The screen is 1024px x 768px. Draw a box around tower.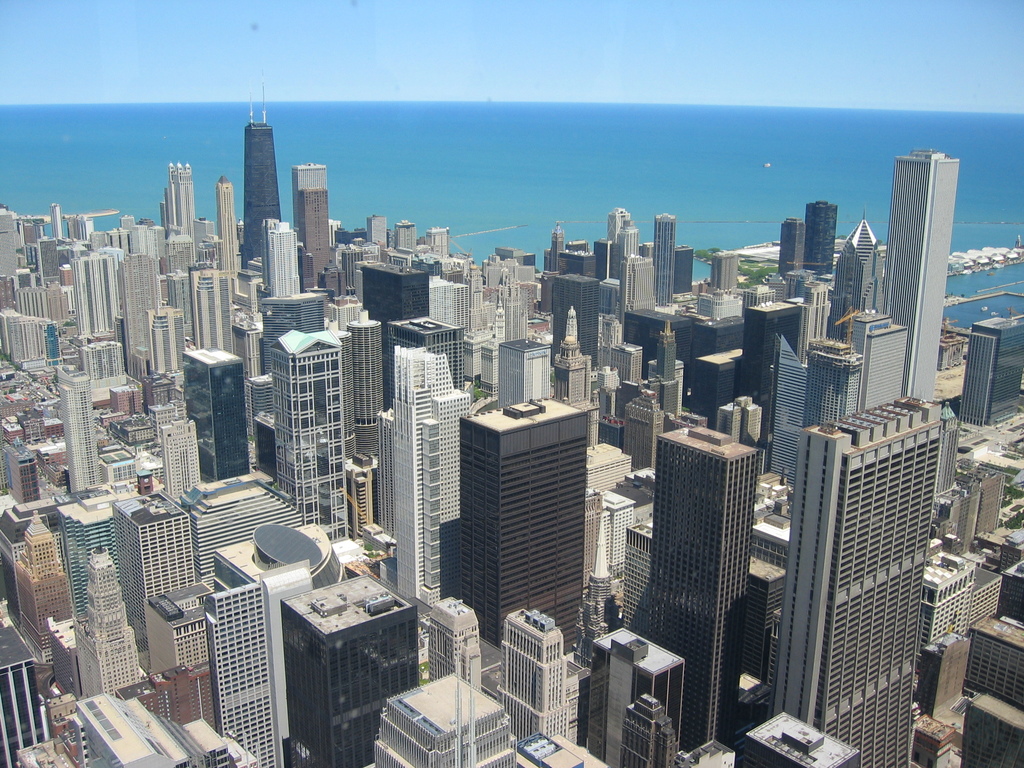
detection(423, 586, 484, 694).
